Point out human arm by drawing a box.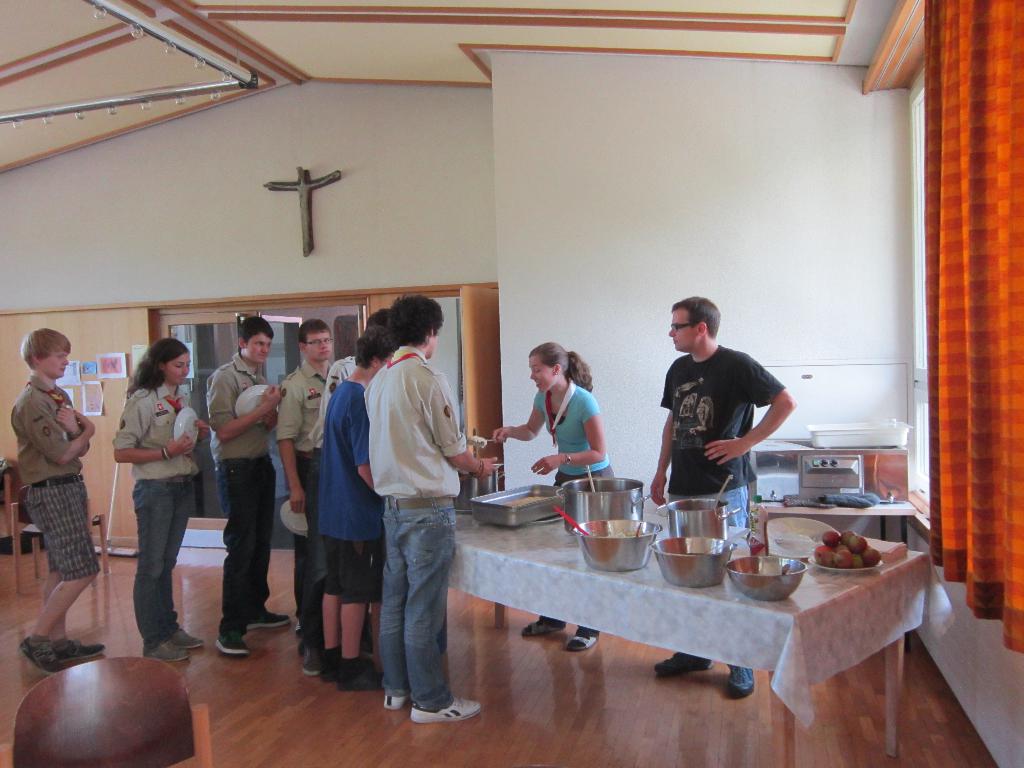
110, 399, 188, 463.
